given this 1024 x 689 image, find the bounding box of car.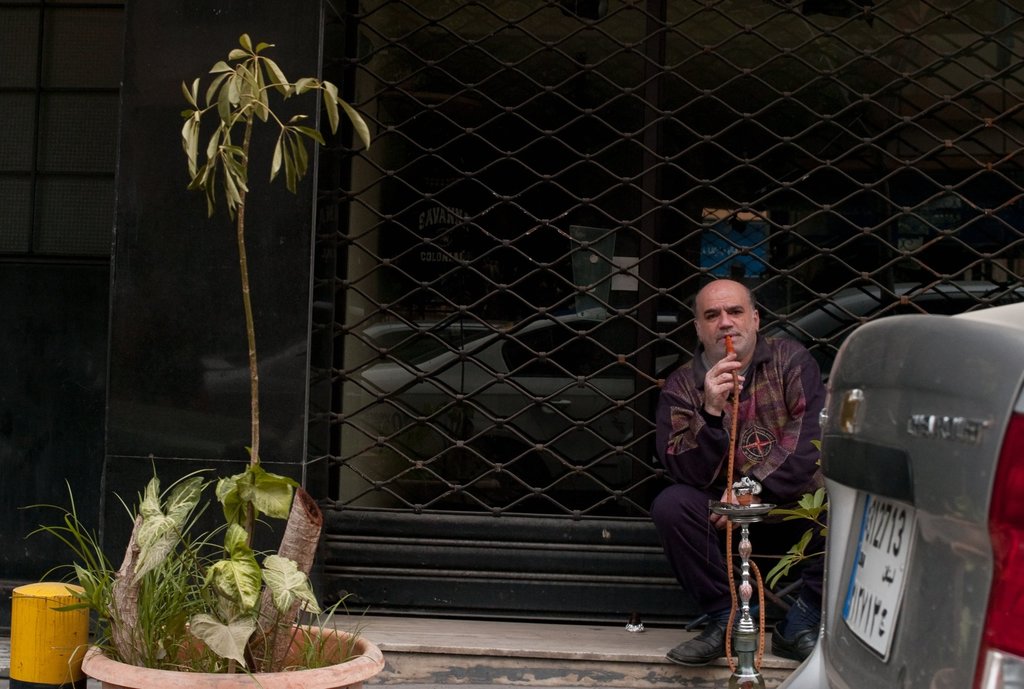
region(777, 302, 1022, 688).
